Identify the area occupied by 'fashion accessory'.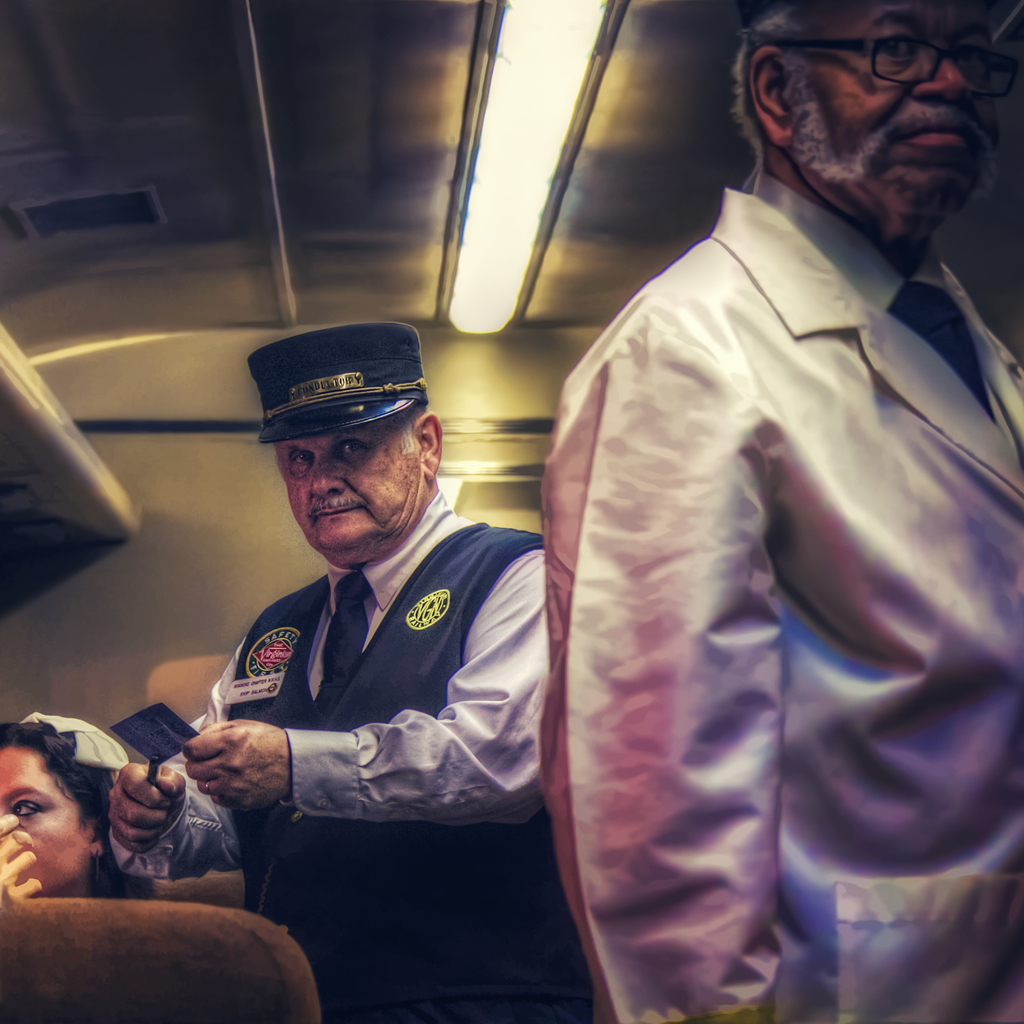
Area: {"left": 762, "top": 29, "right": 1003, "bottom": 80}.
